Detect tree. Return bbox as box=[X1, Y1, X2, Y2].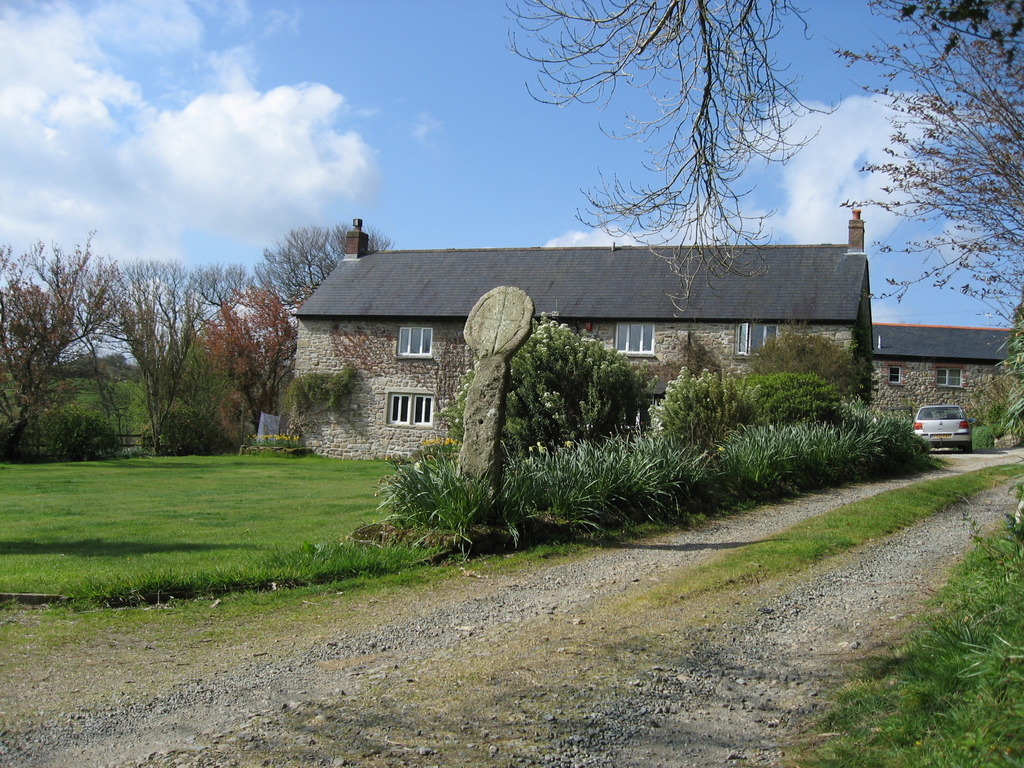
box=[243, 217, 385, 339].
